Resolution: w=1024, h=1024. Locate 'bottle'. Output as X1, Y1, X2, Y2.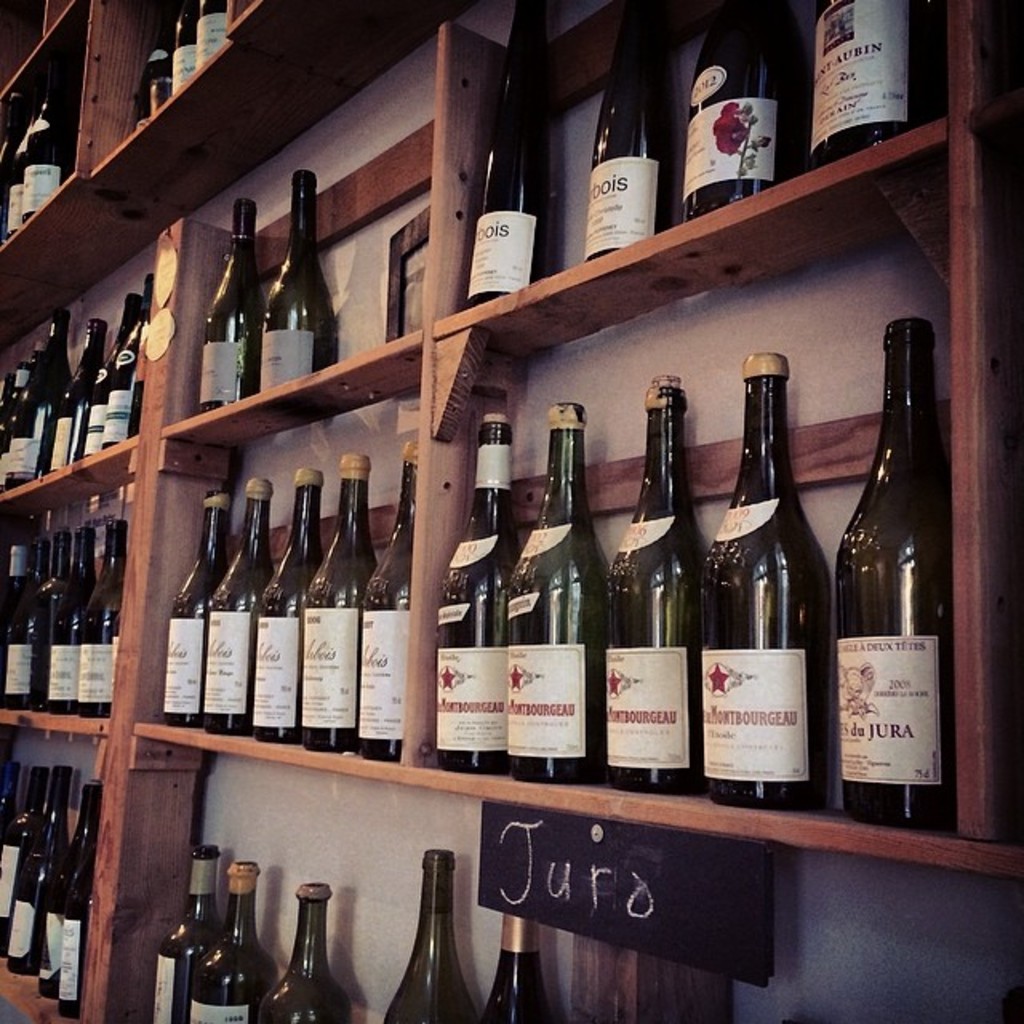
96, 520, 130, 722.
